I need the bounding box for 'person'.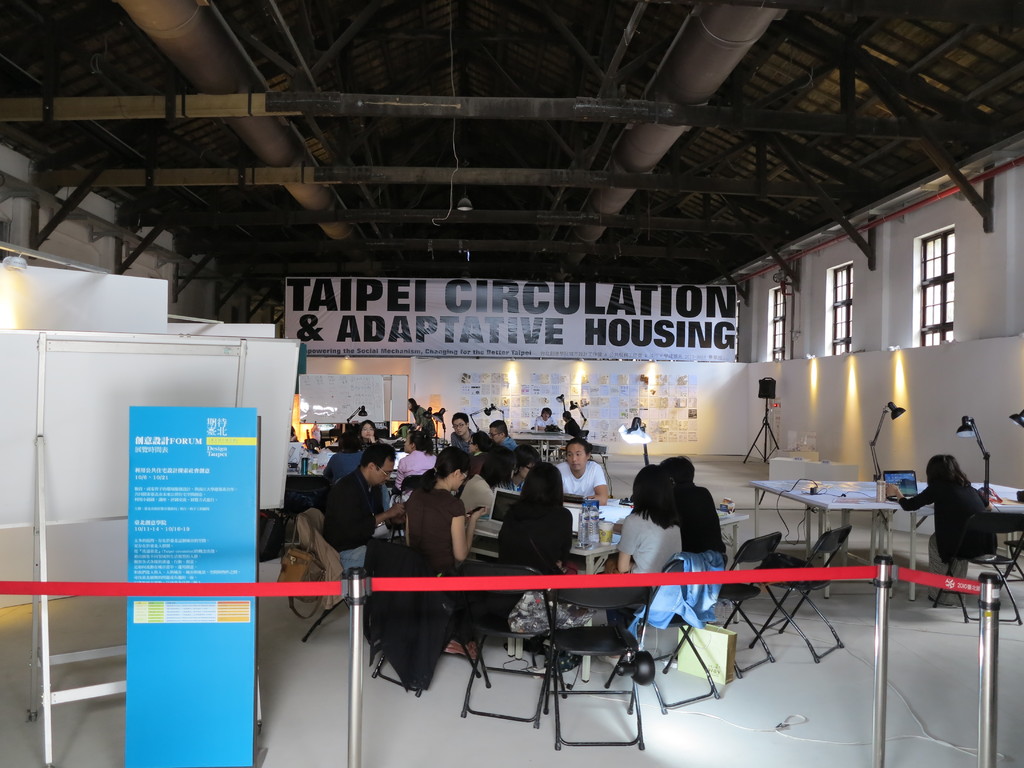
Here it is: (left=880, top=446, right=1000, bottom=606).
